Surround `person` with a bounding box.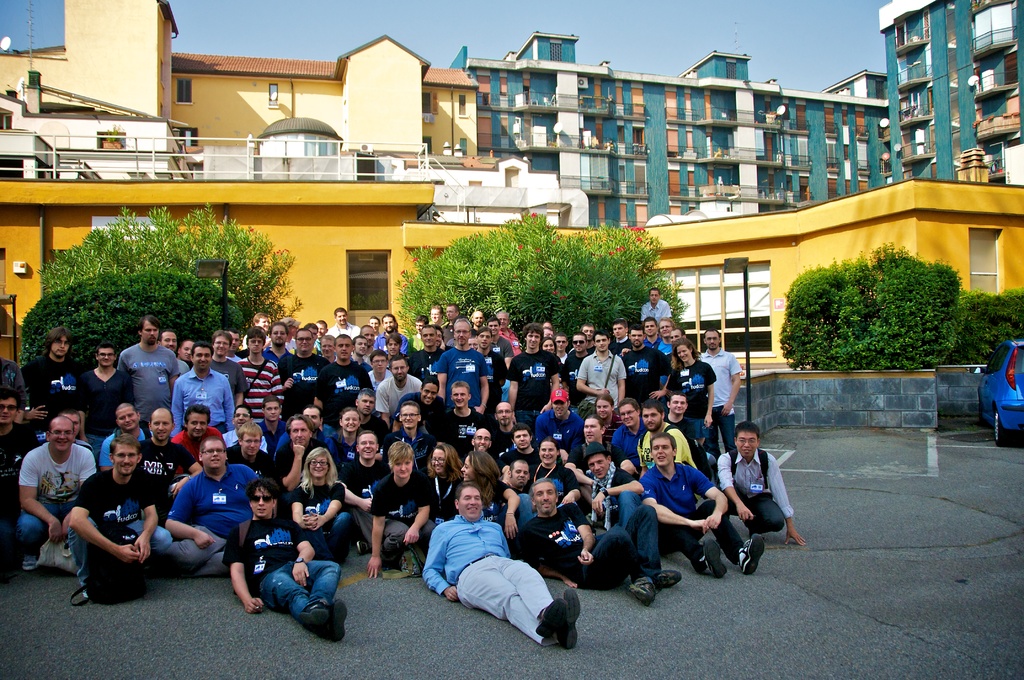
bbox(666, 391, 699, 439).
